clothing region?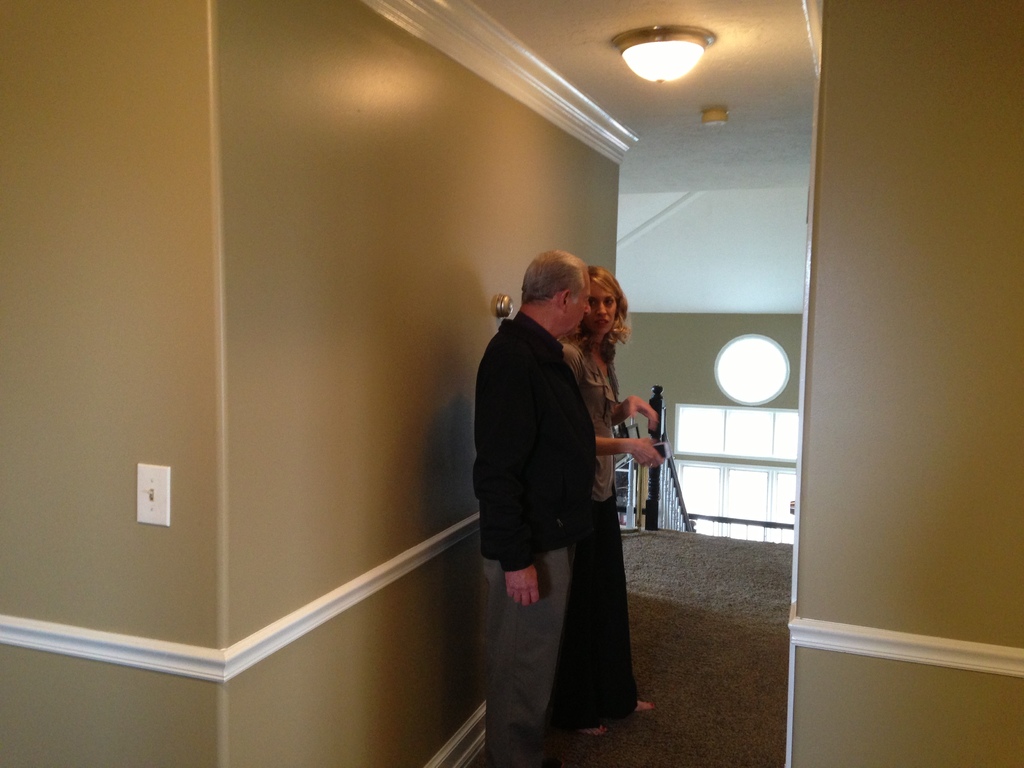
detection(557, 341, 636, 737)
